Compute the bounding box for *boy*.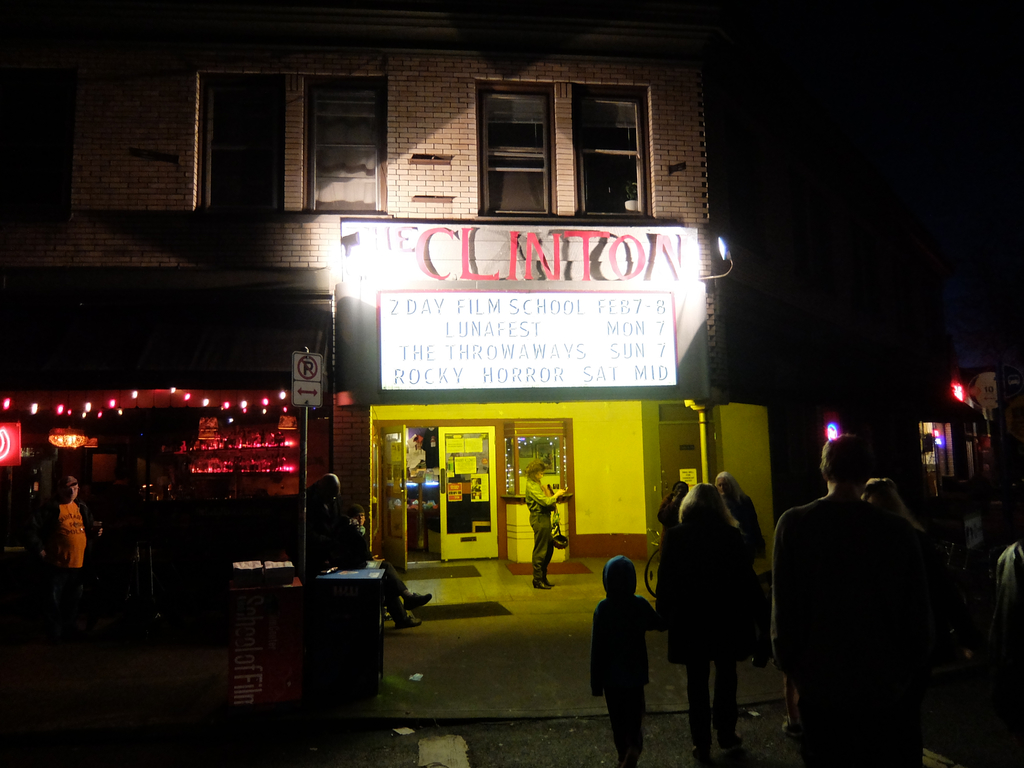
588, 556, 672, 767.
